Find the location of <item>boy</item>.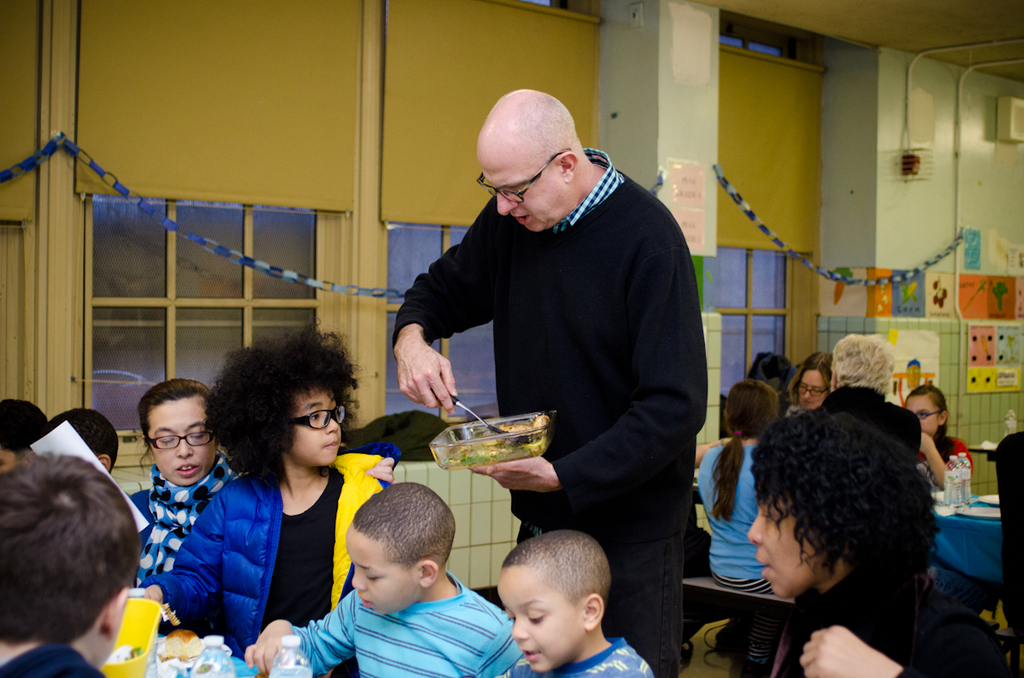
Location: (left=497, top=529, right=656, bottom=677).
